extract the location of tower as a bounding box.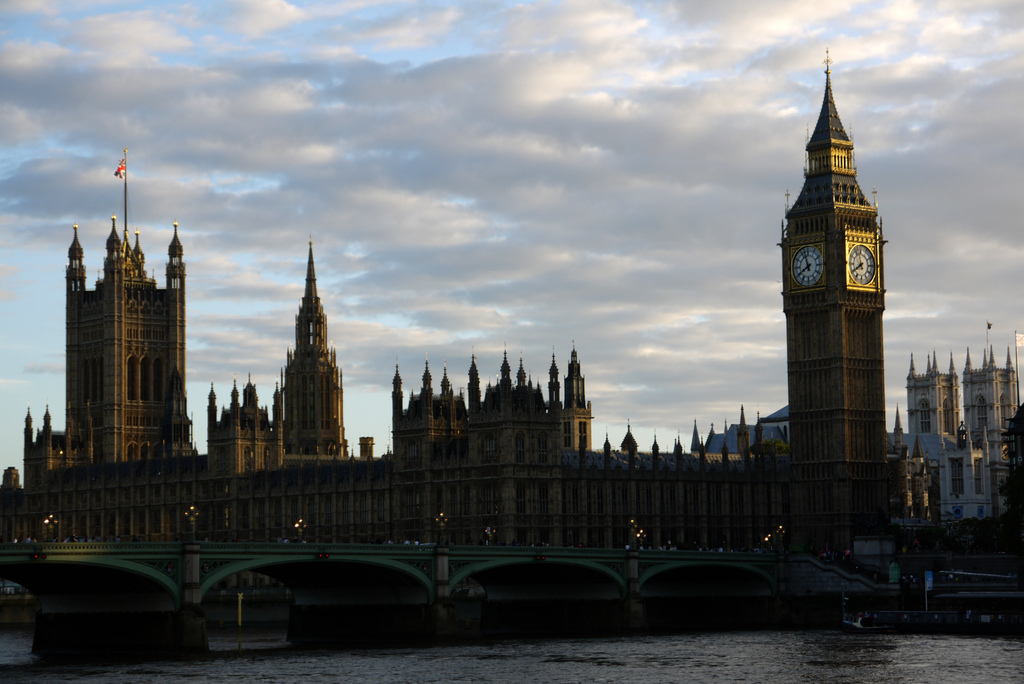
(766, 36, 918, 511).
